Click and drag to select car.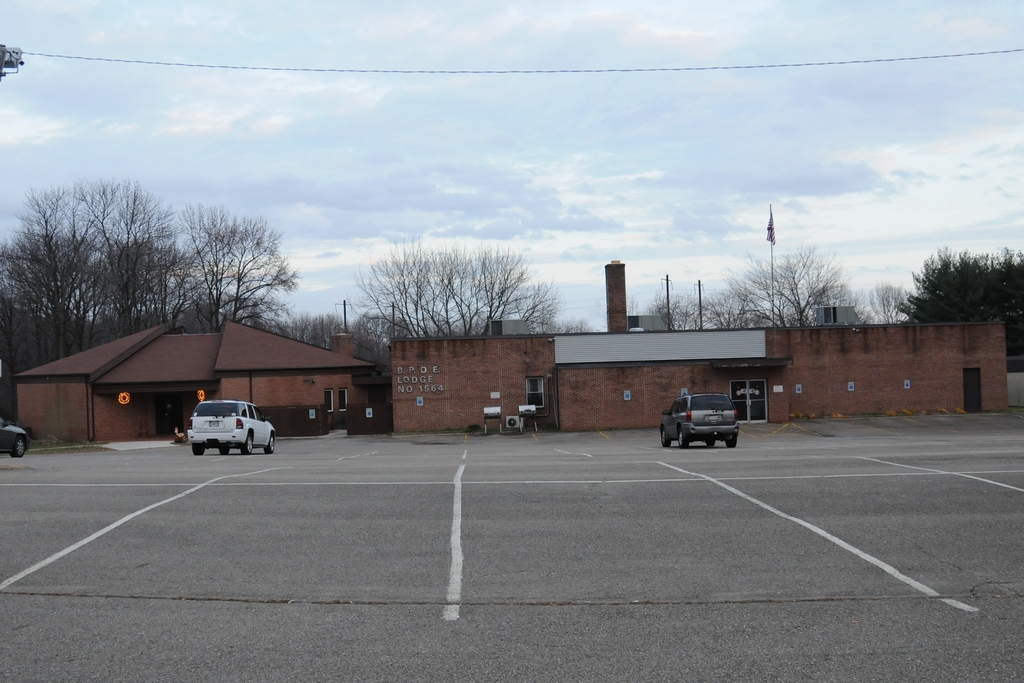
Selection: <box>188,401,275,457</box>.
